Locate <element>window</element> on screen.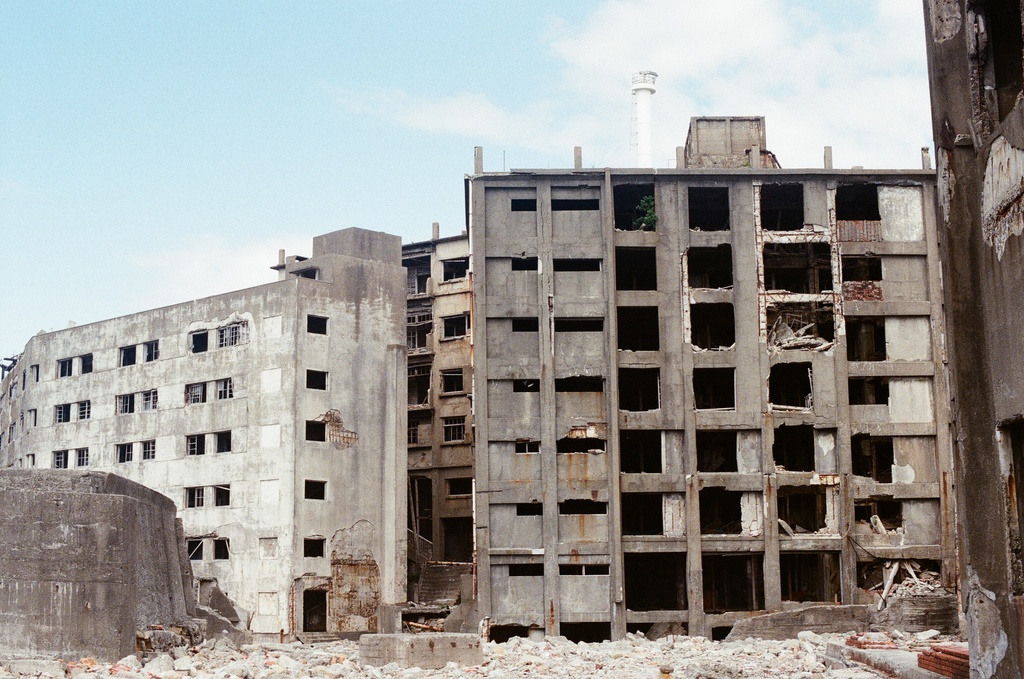
On screen at bbox=[213, 539, 232, 561].
